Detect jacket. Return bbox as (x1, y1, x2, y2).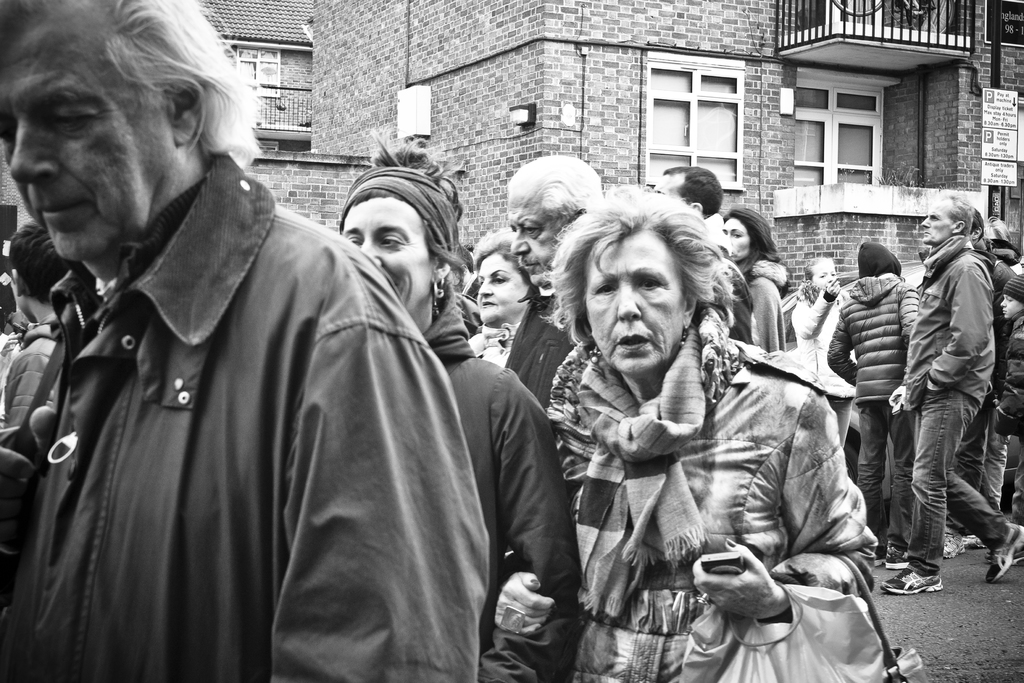
(993, 304, 1022, 438).
